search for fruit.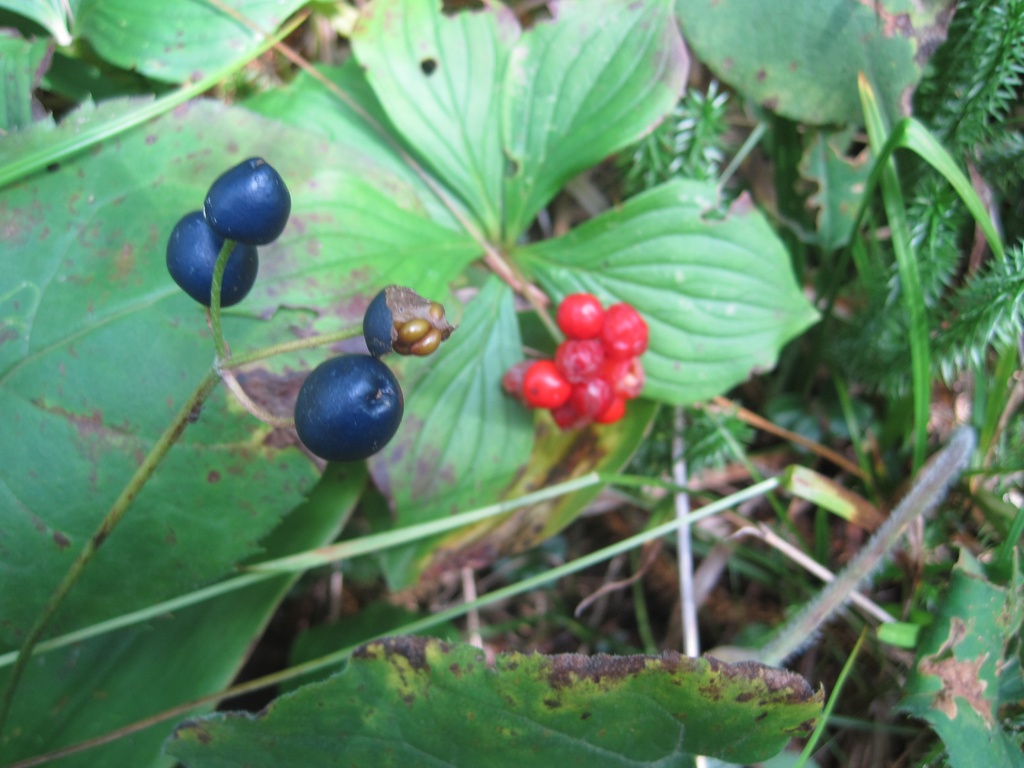
Found at [204, 156, 291, 243].
